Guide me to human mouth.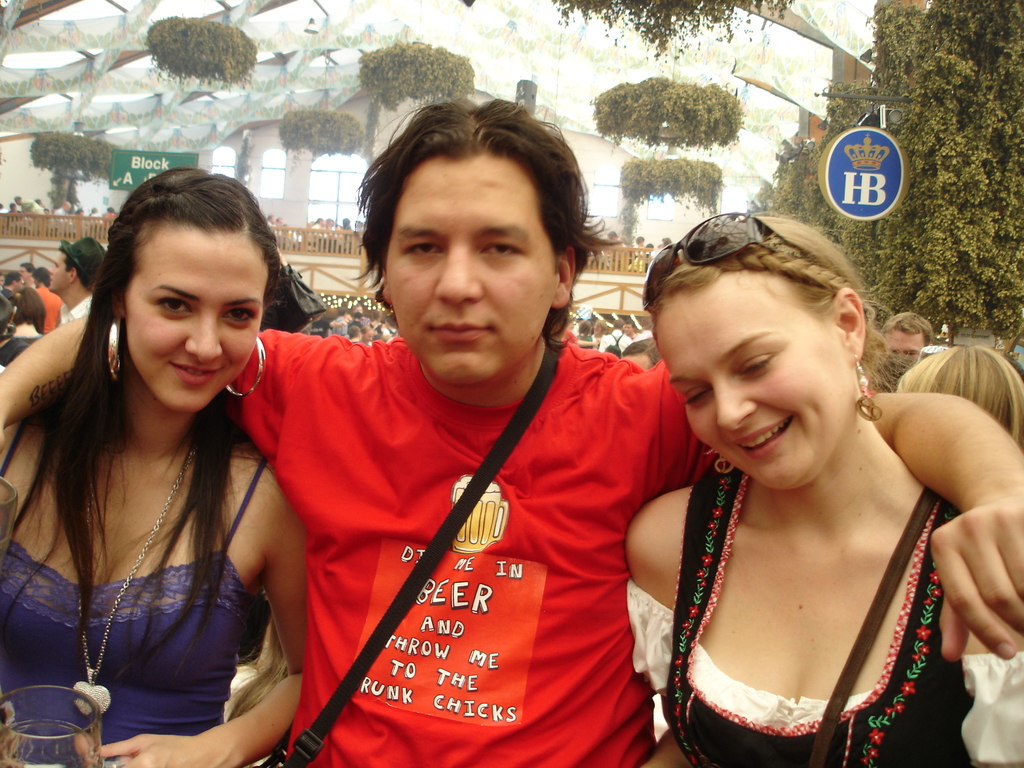
Guidance: bbox=[735, 415, 796, 452].
